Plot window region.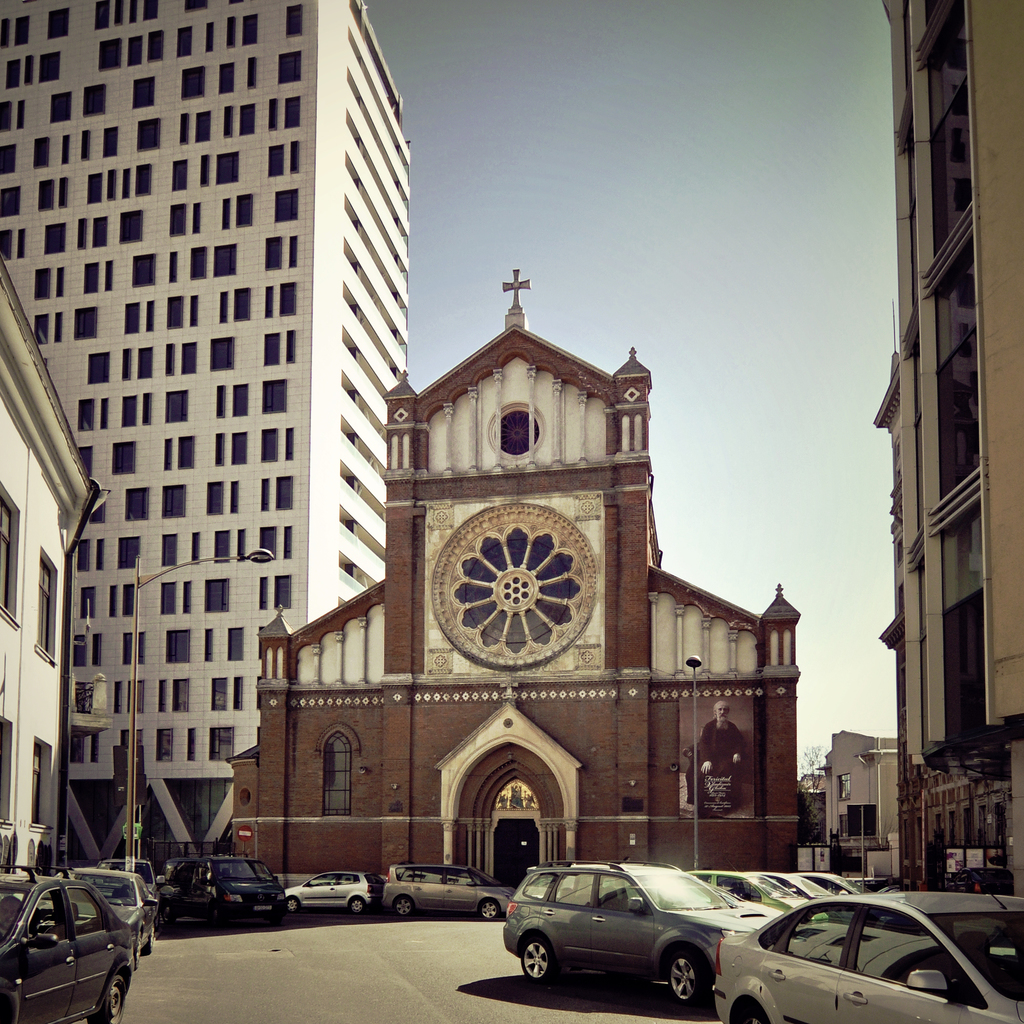
Plotted at <box>267,238,282,266</box>.
